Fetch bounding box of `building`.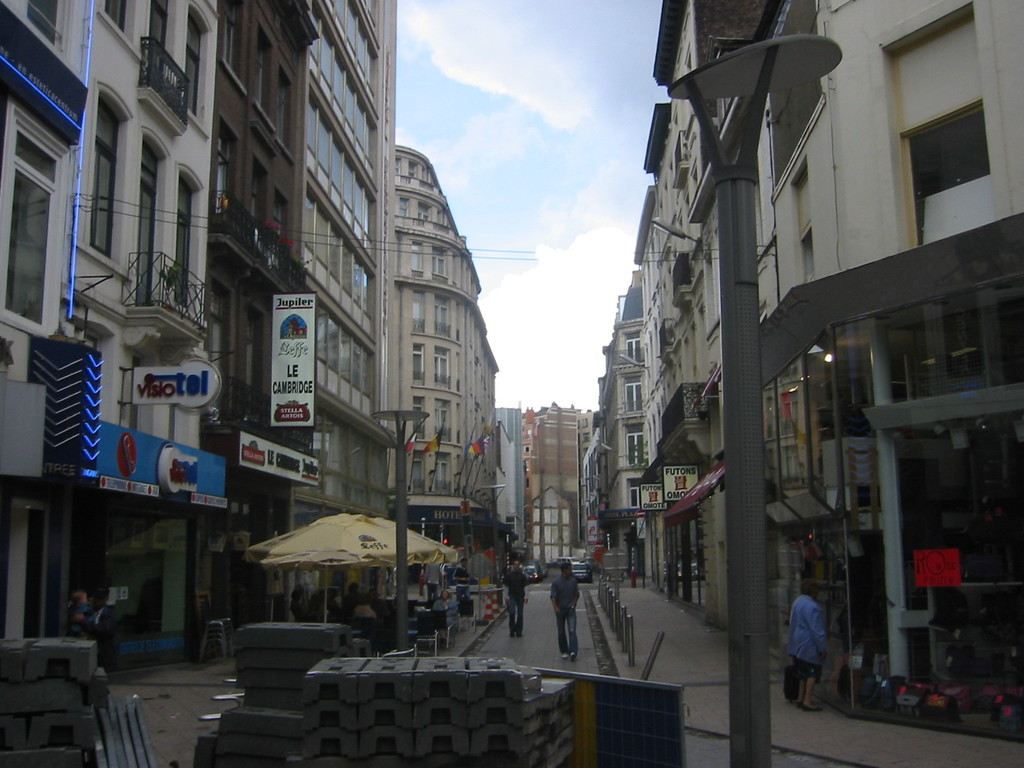
Bbox: <box>390,152,501,562</box>.
